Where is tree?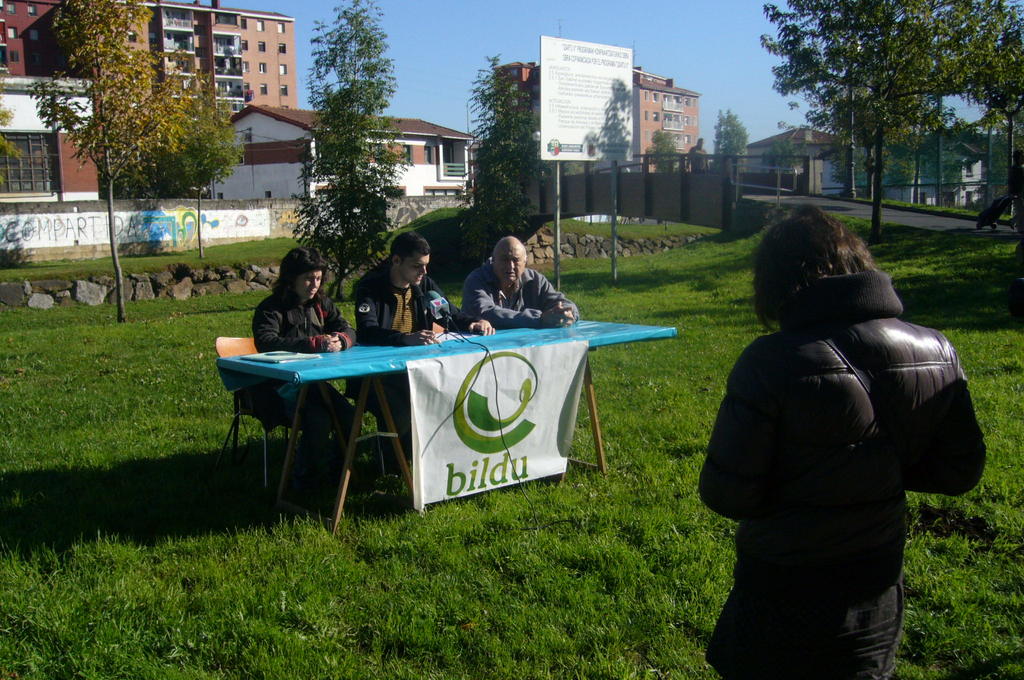
[754, 0, 1023, 236].
